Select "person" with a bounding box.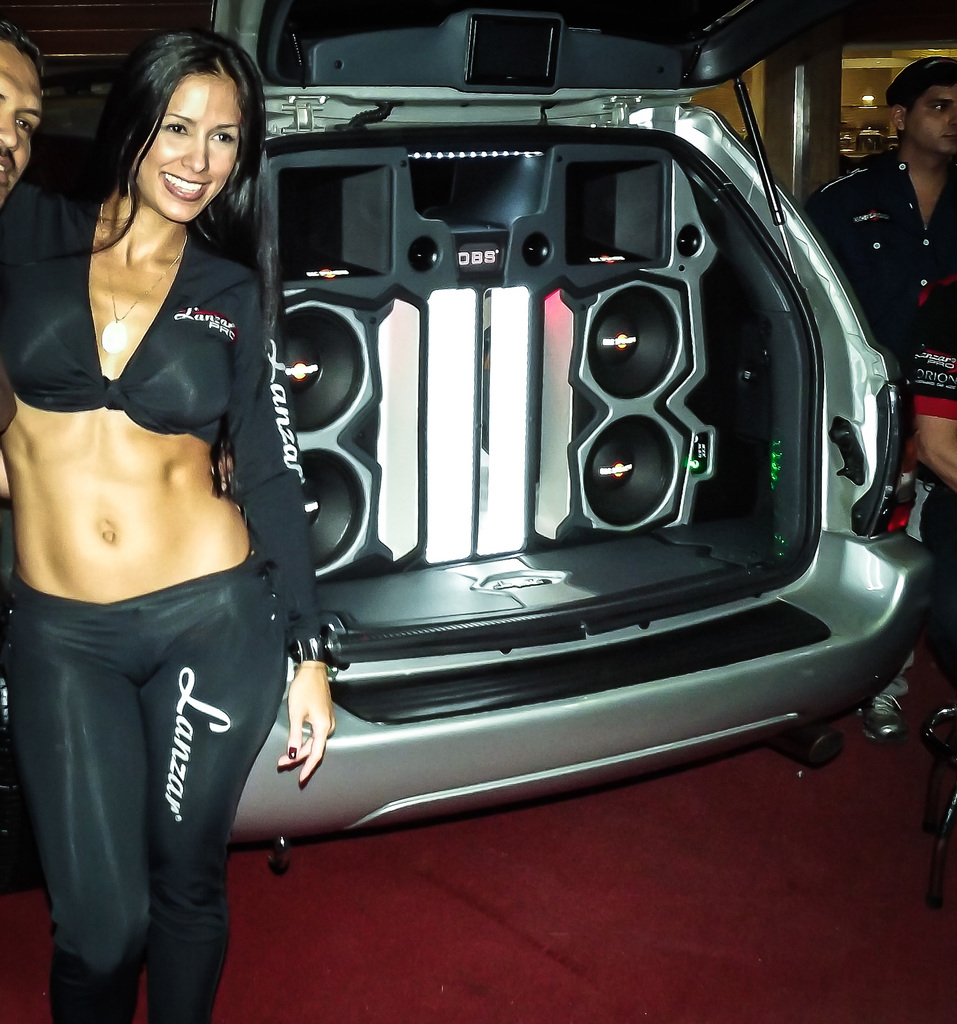
pyautogui.locateOnScreen(803, 51, 956, 742).
